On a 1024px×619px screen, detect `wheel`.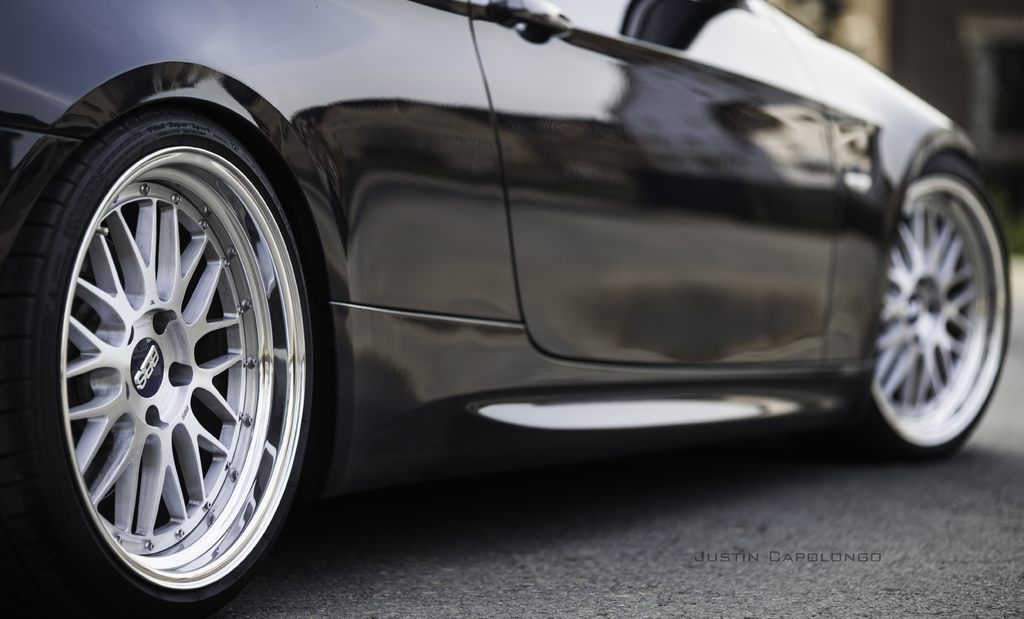
bbox=(844, 166, 1012, 463).
